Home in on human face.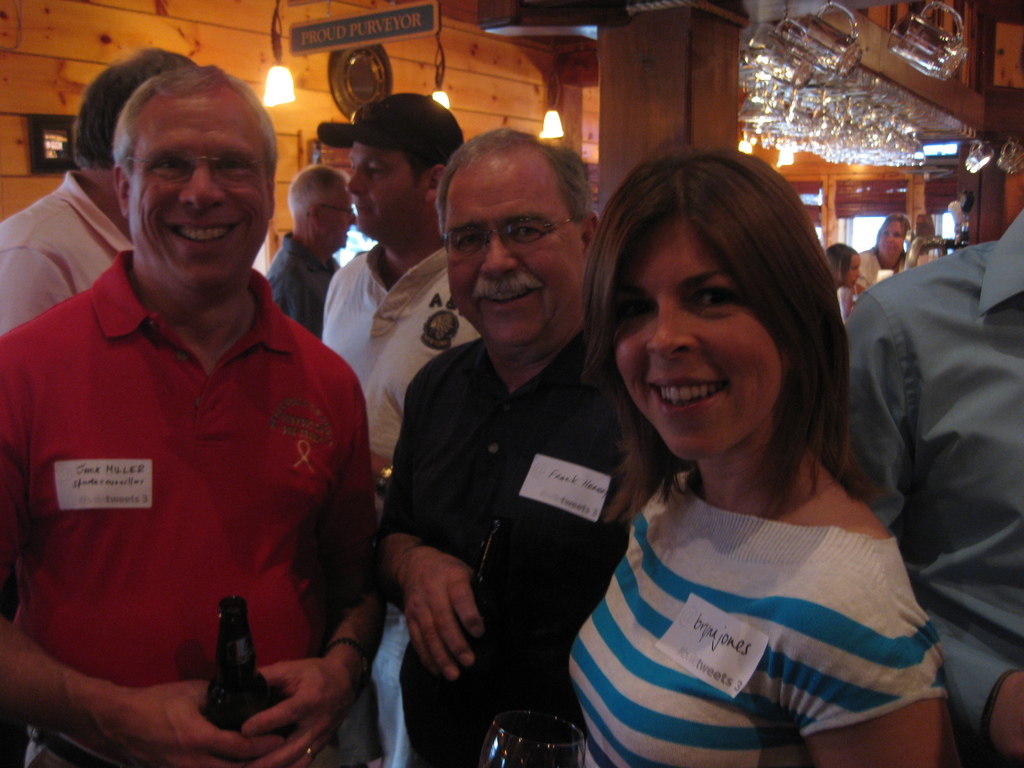
Homed in at left=327, top=191, right=348, bottom=251.
